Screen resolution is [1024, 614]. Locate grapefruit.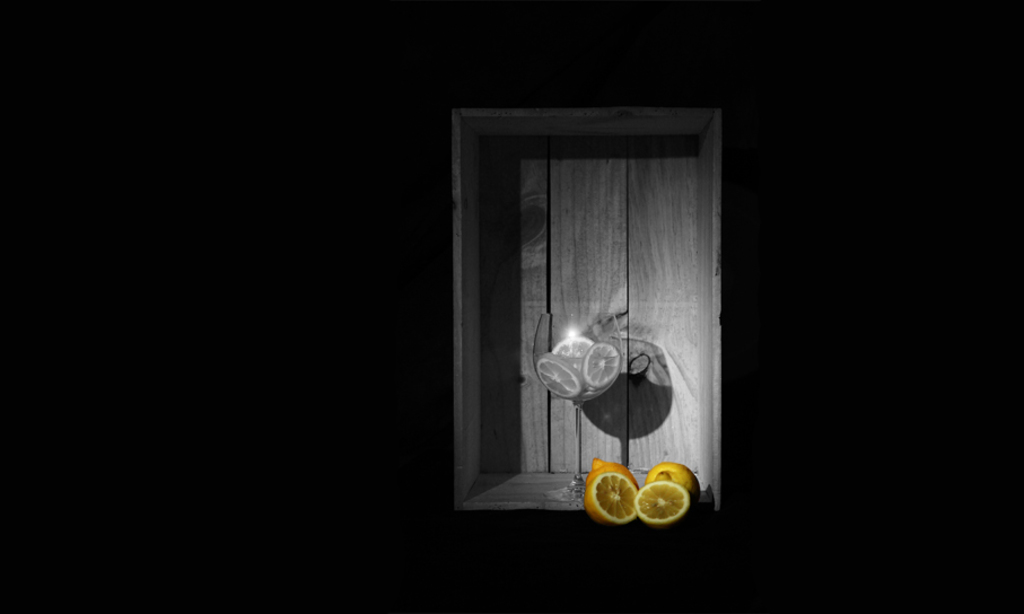
l=641, t=459, r=700, b=498.
